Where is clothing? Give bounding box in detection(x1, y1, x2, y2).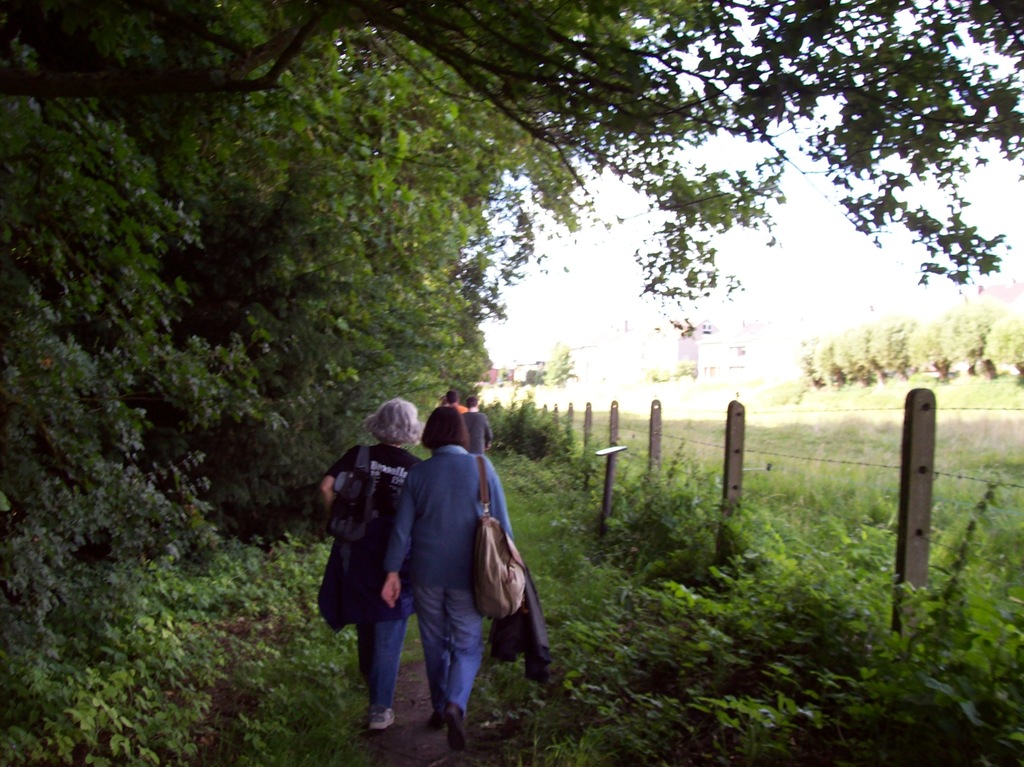
detection(454, 405, 491, 453).
